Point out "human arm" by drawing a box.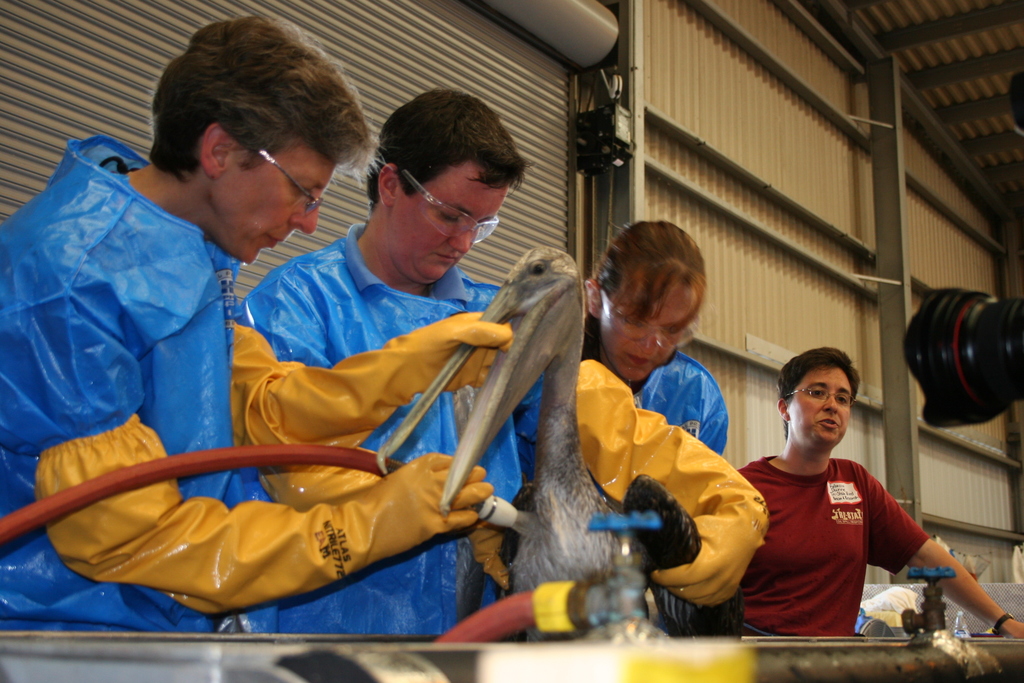
region(31, 232, 499, 620).
